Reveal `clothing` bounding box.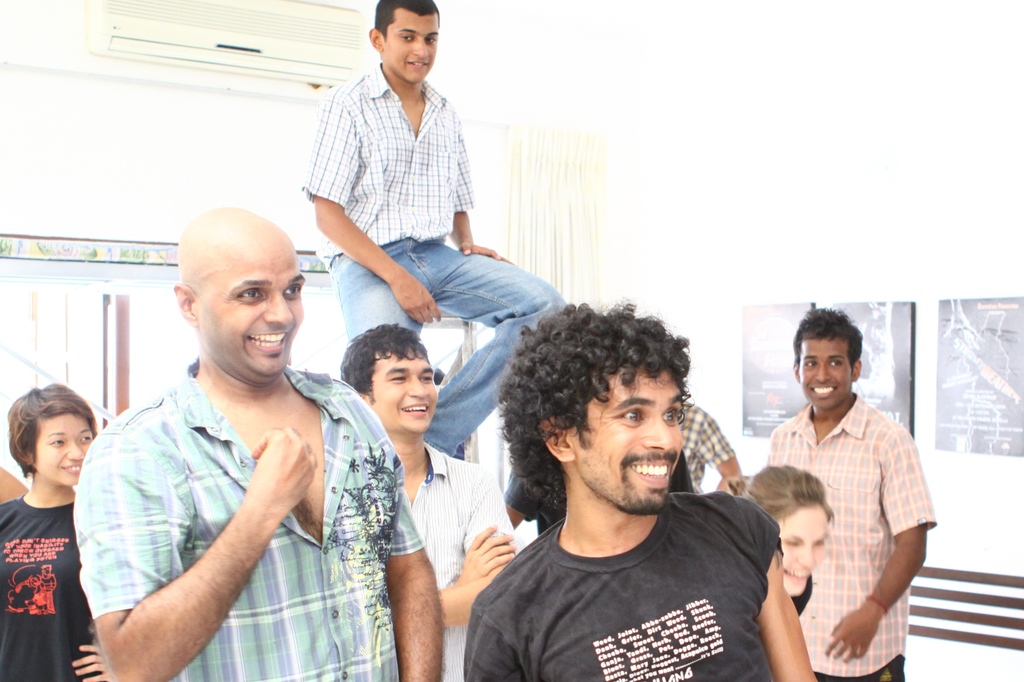
Revealed: [788,570,815,619].
